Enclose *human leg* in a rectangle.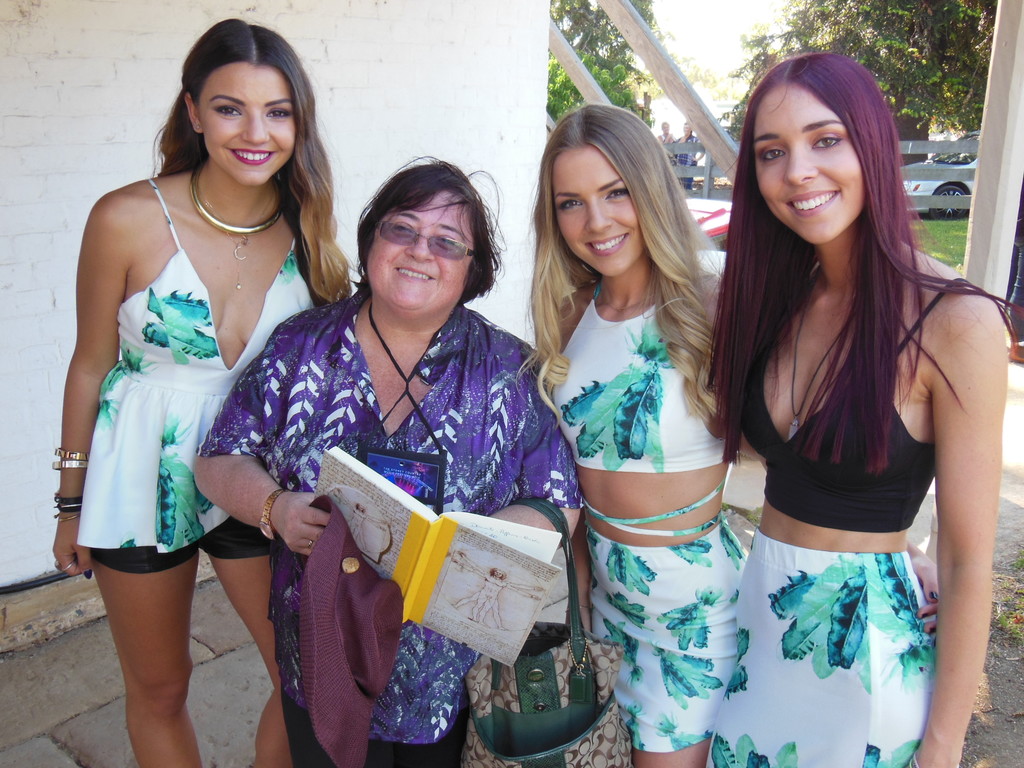
bbox(774, 549, 938, 767).
